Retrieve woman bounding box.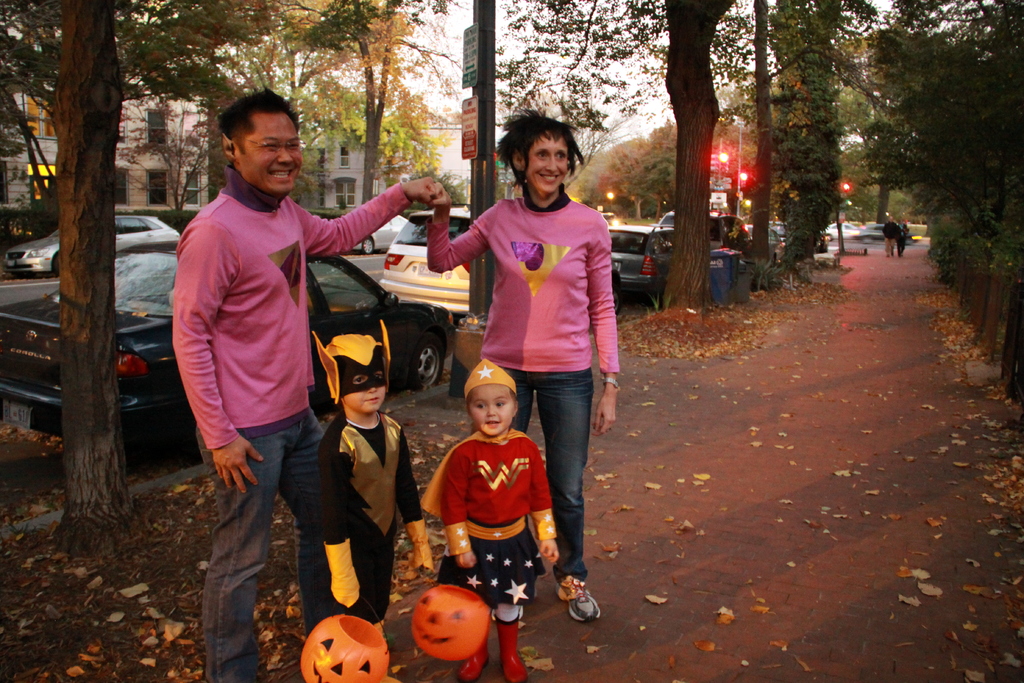
Bounding box: (447, 128, 626, 581).
